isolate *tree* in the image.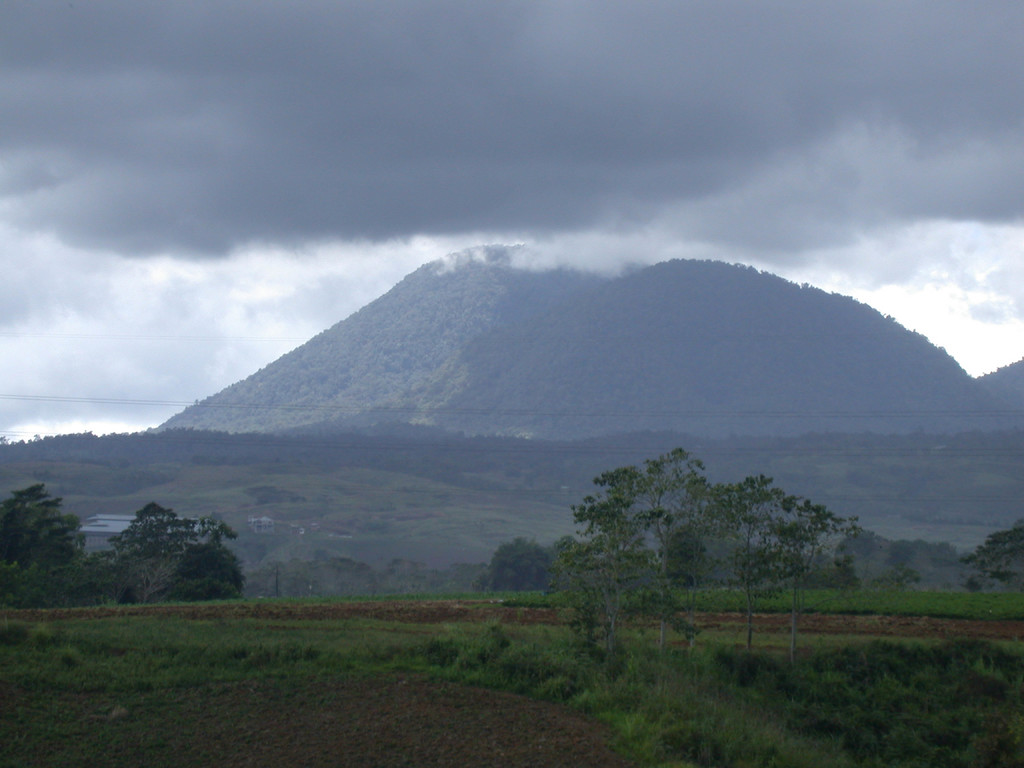
Isolated region: pyautogui.locateOnScreen(710, 474, 794, 648).
